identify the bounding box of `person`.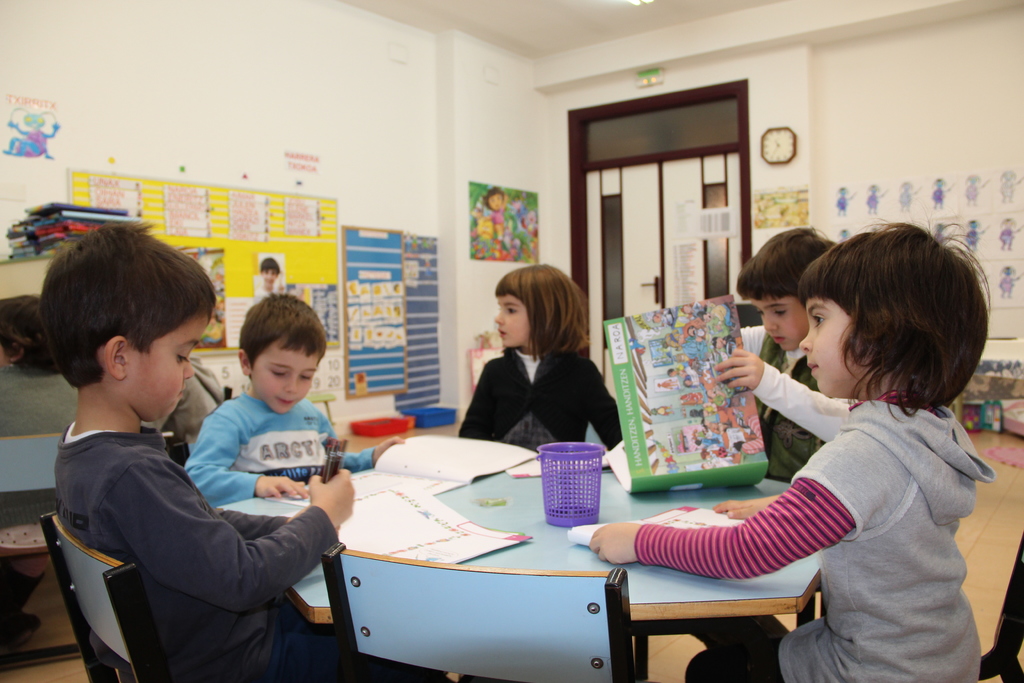
[left=590, top=221, right=998, bottom=682].
